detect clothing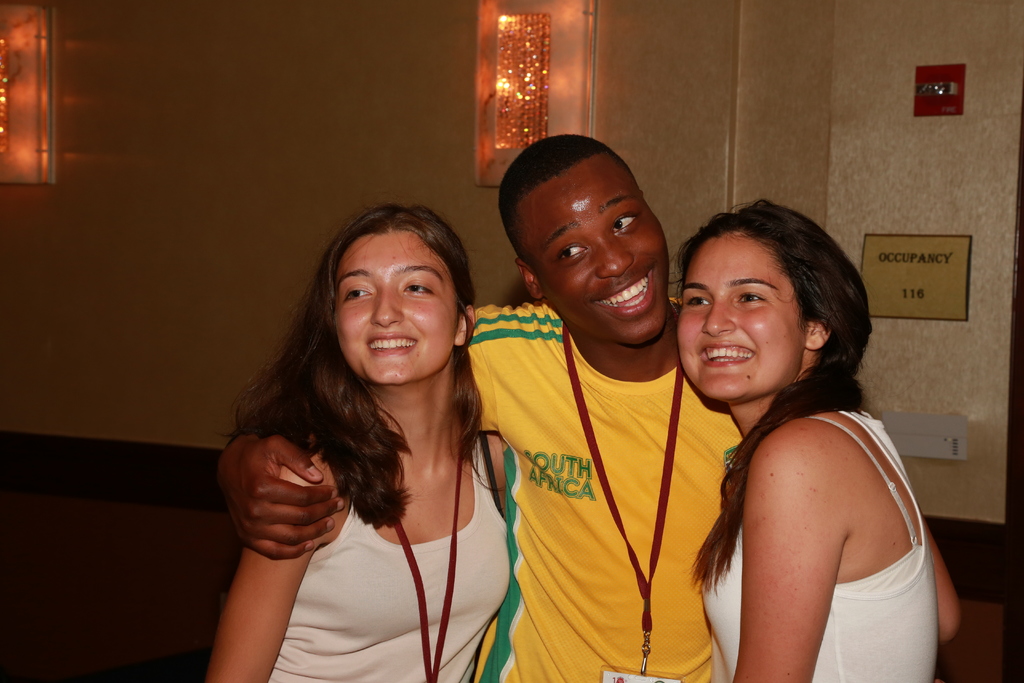
685,354,937,662
